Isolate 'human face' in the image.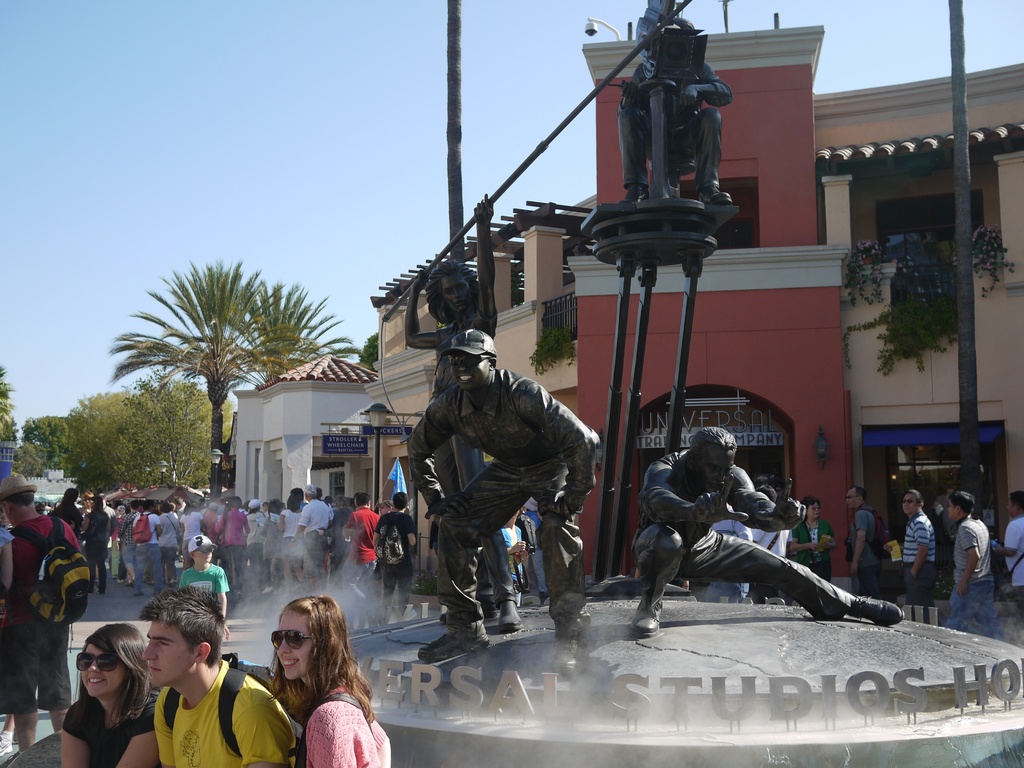
Isolated region: [805, 505, 819, 521].
